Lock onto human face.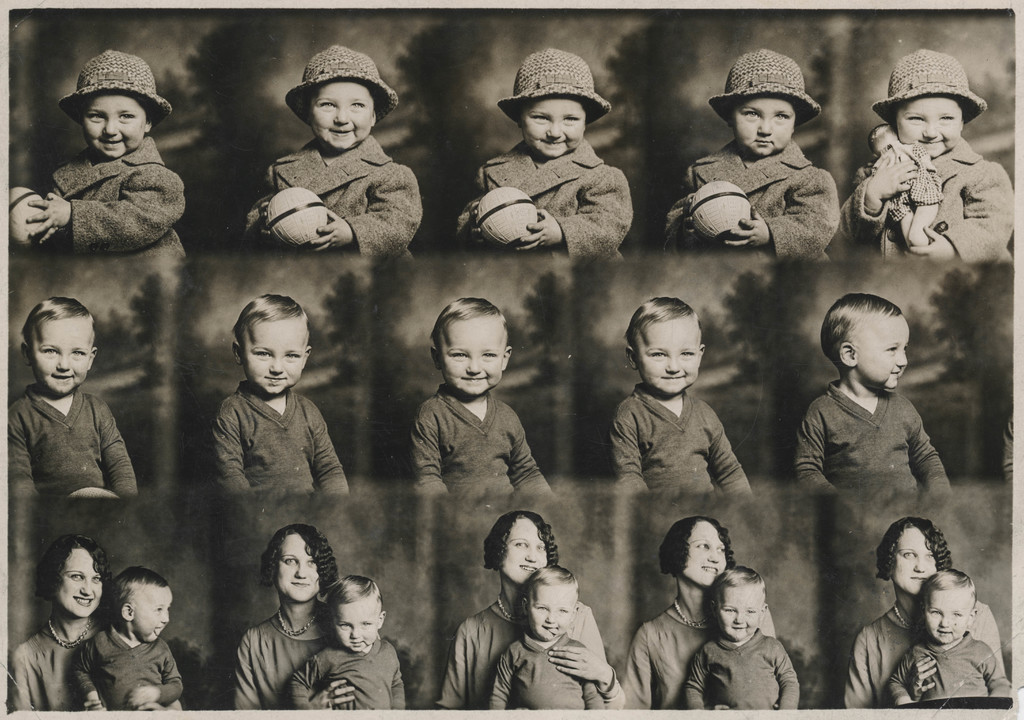
Locked: box=[716, 584, 761, 641].
